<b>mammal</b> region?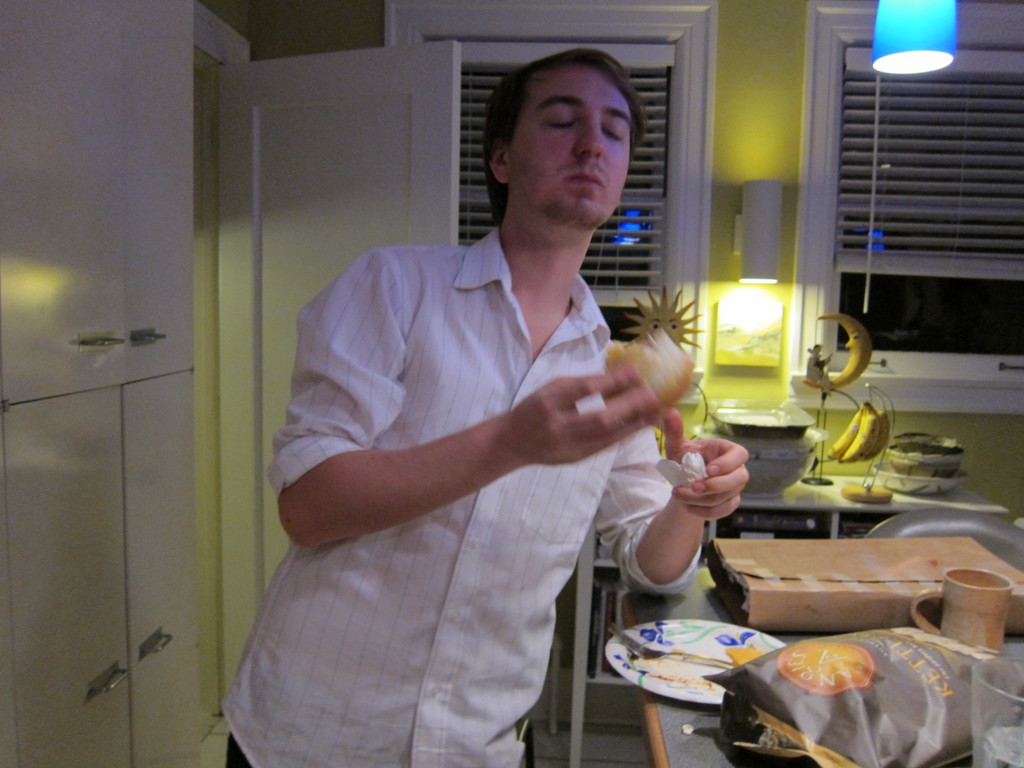
pyautogui.locateOnScreen(216, 51, 749, 767)
